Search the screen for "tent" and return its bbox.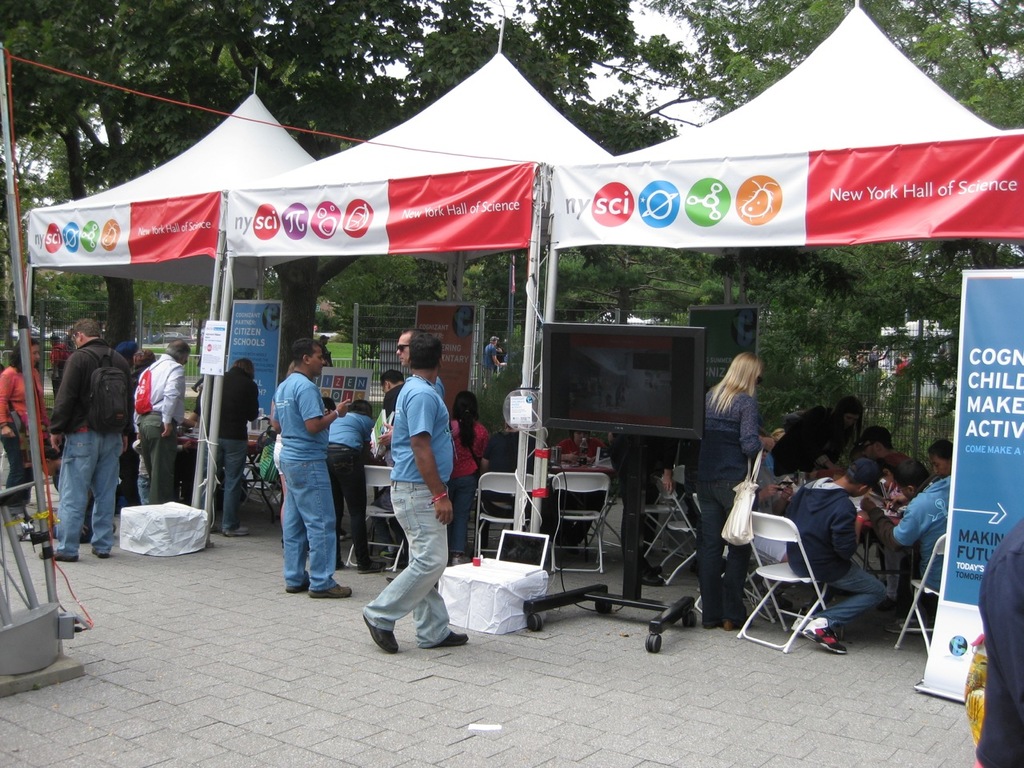
Found: box(22, 78, 326, 530).
